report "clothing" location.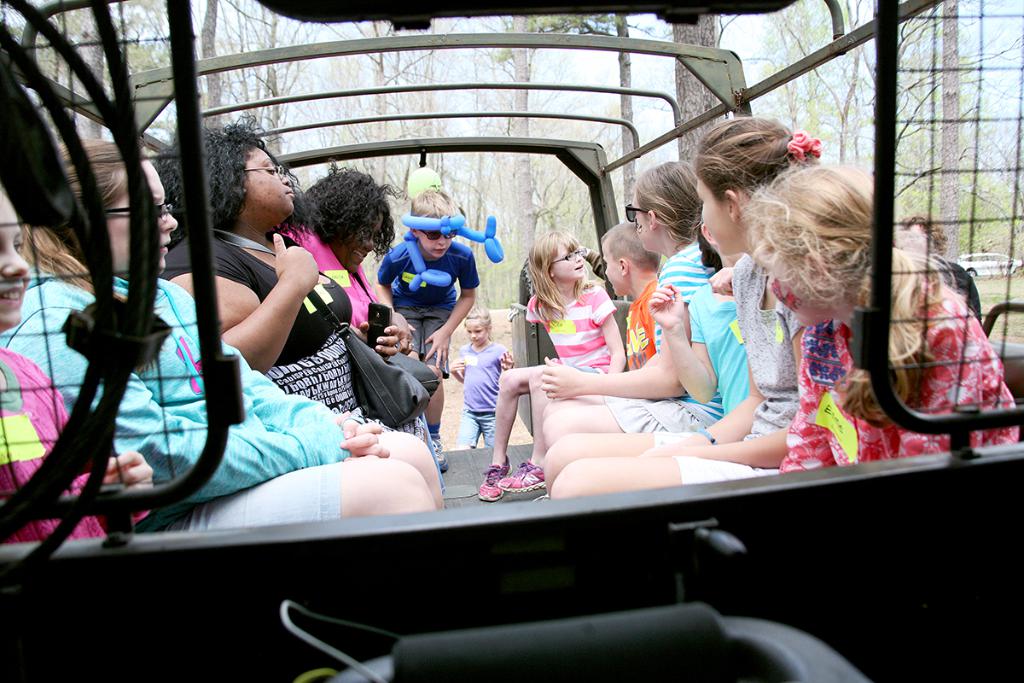
Report: (0,337,343,540).
